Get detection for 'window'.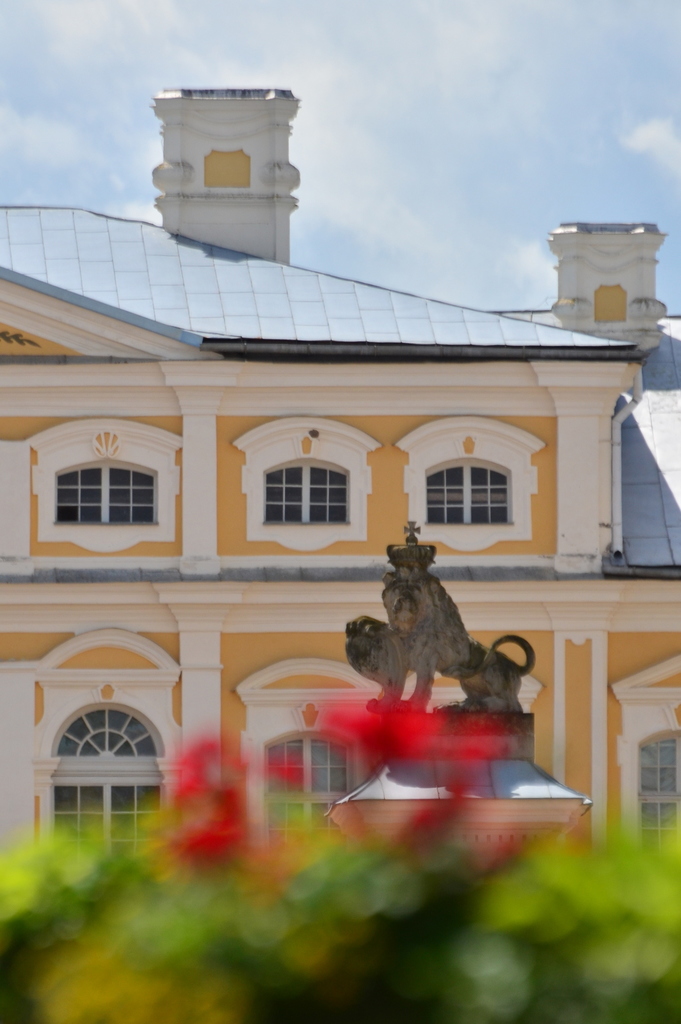
Detection: 40,687,156,838.
